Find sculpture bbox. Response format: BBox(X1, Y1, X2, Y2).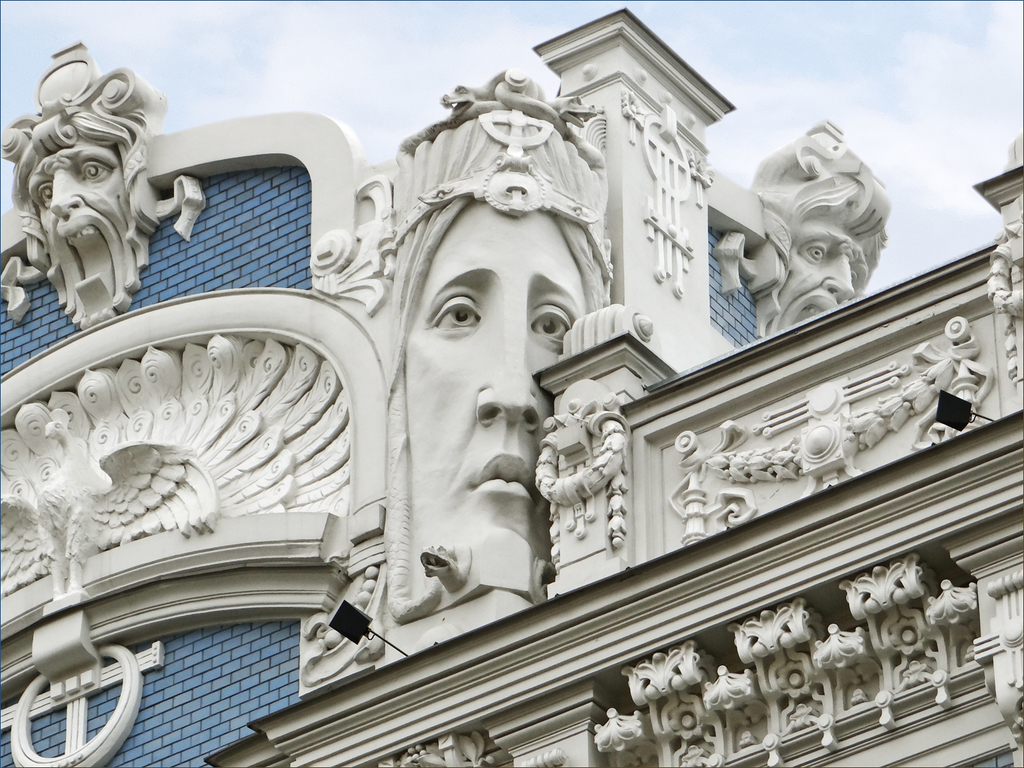
BBox(665, 305, 989, 551).
